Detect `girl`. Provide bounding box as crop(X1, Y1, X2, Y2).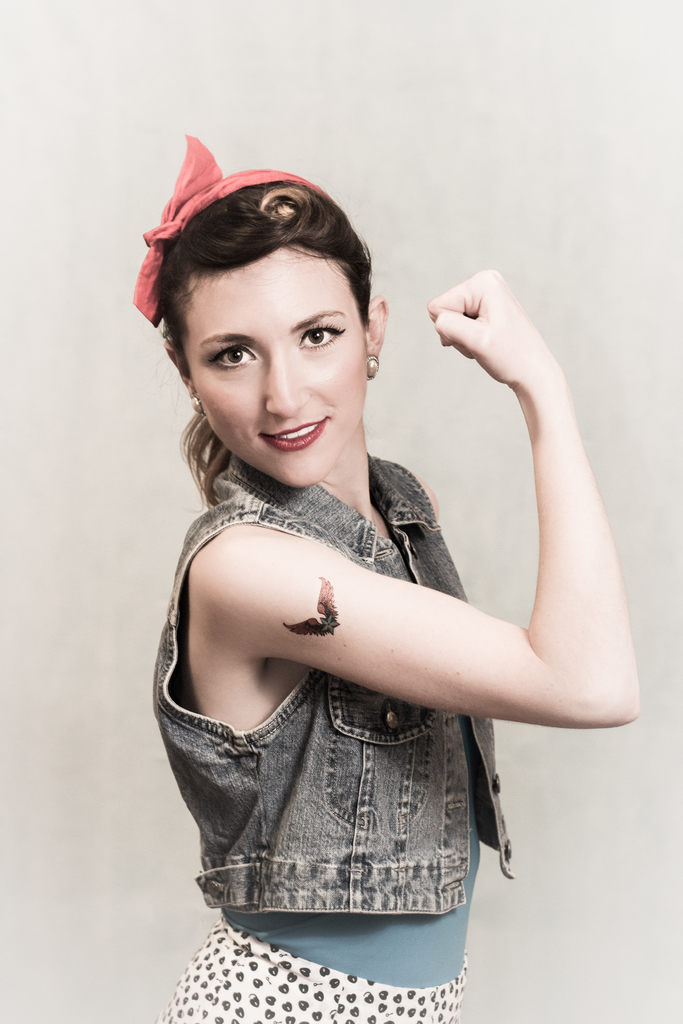
crop(153, 168, 638, 1022).
